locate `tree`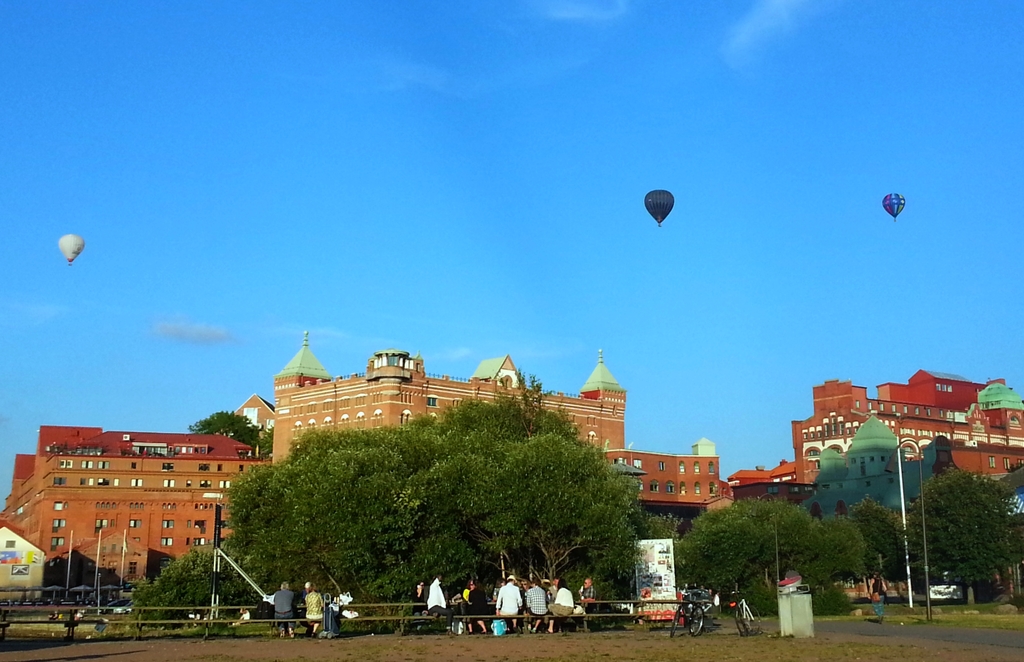
locate(181, 396, 672, 602)
